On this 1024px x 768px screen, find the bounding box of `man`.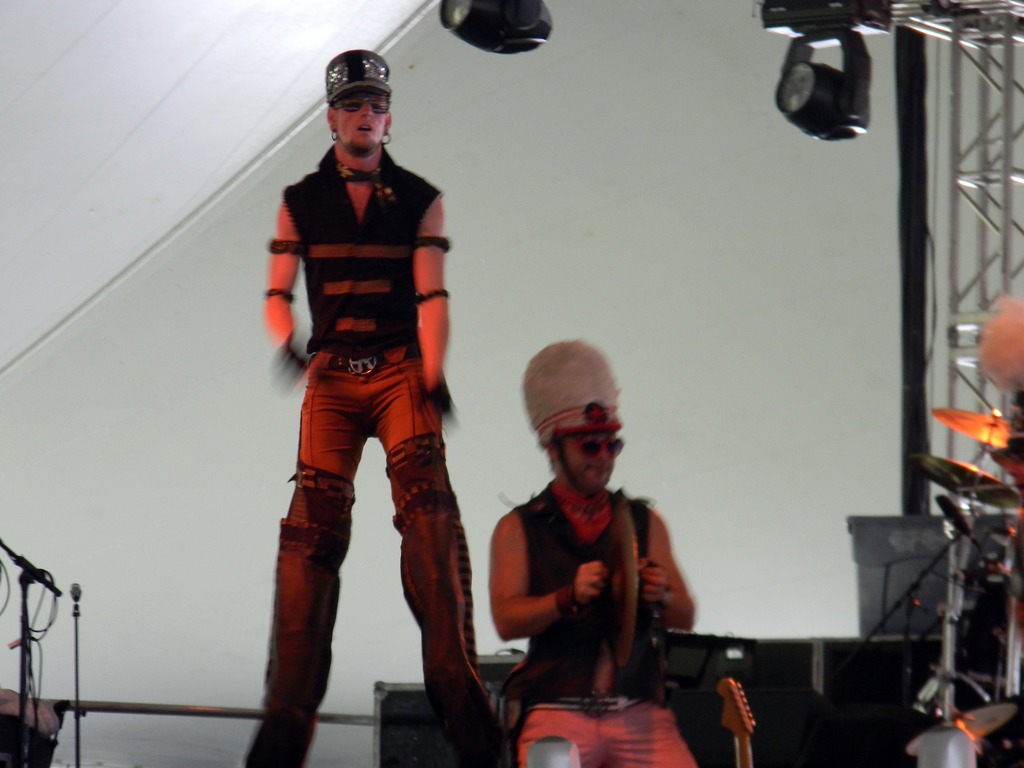
Bounding box: locate(490, 338, 705, 767).
